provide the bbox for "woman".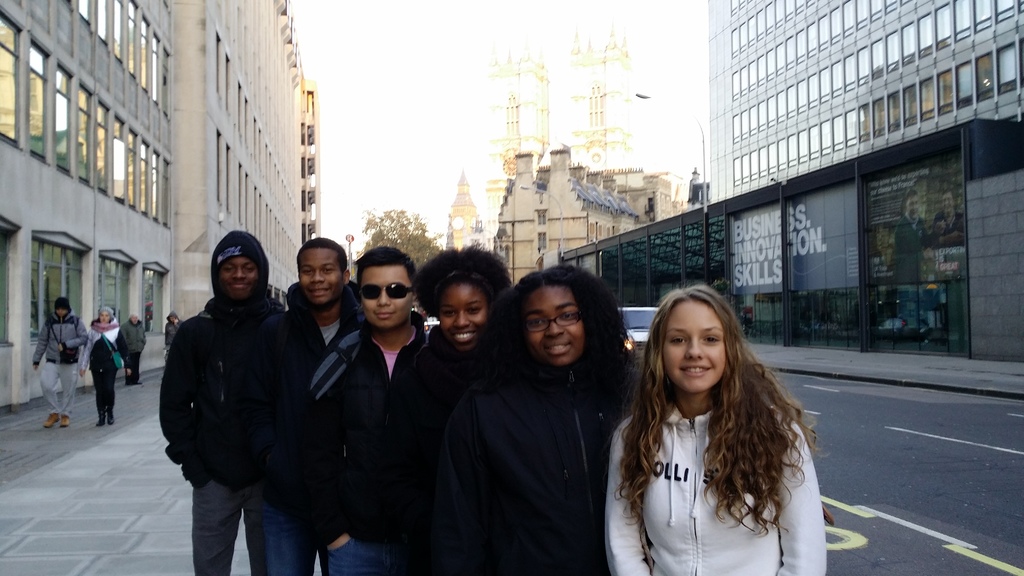
77:307:120:424.
